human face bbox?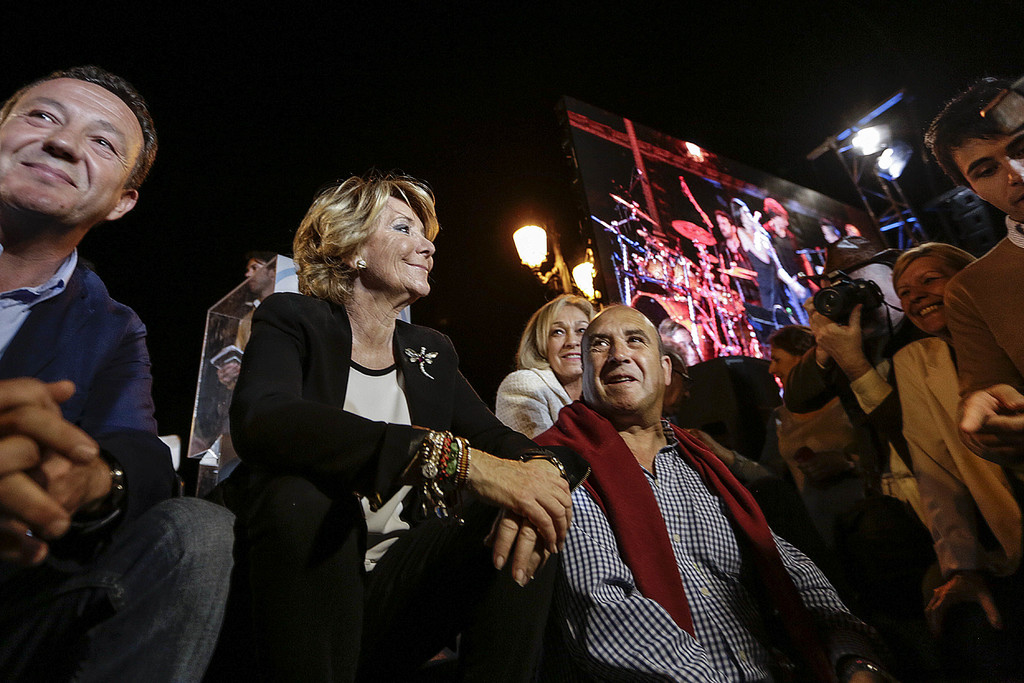
rect(776, 216, 790, 238)
